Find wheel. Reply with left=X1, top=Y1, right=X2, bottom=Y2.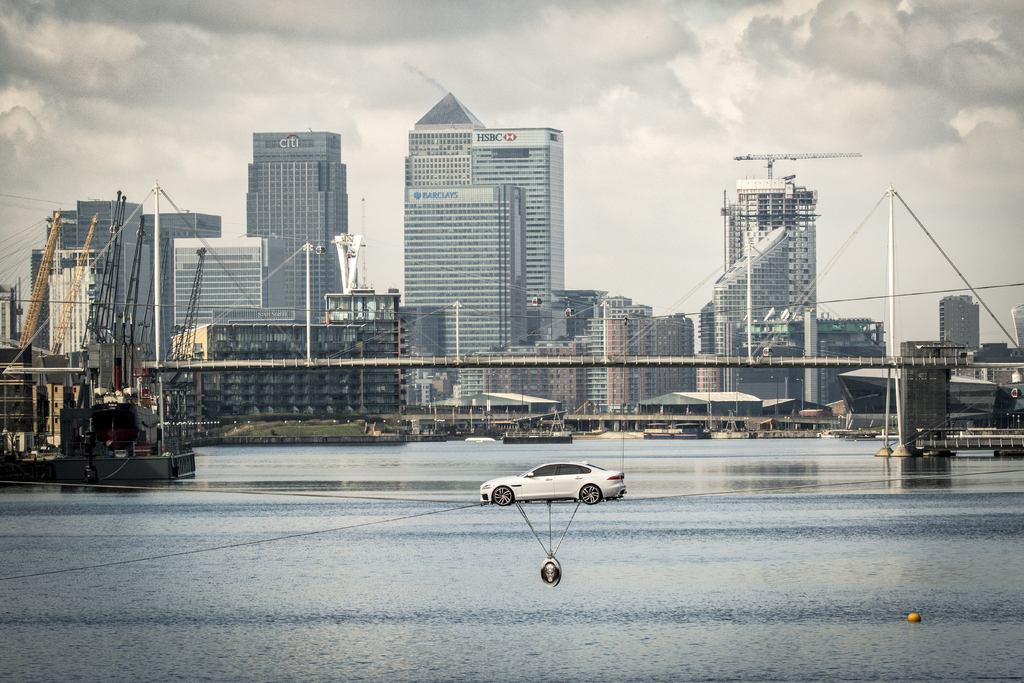
left=493, top=489, right=512, bottom=507.
